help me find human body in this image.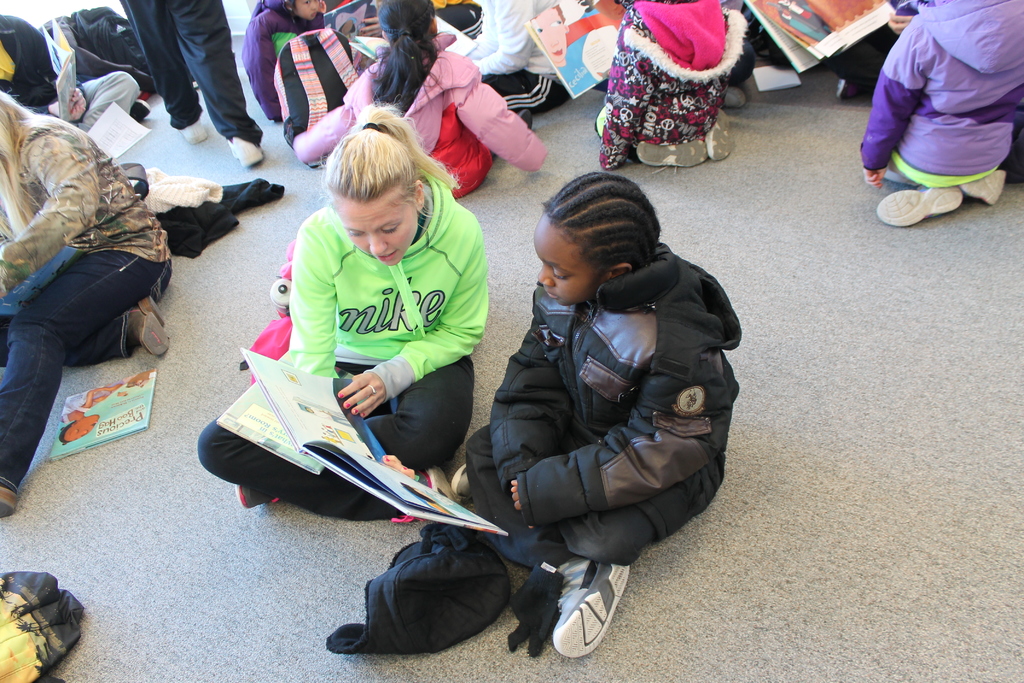
Found it: pyautogui.locateOnScreen(115, 0, 259, 165).
